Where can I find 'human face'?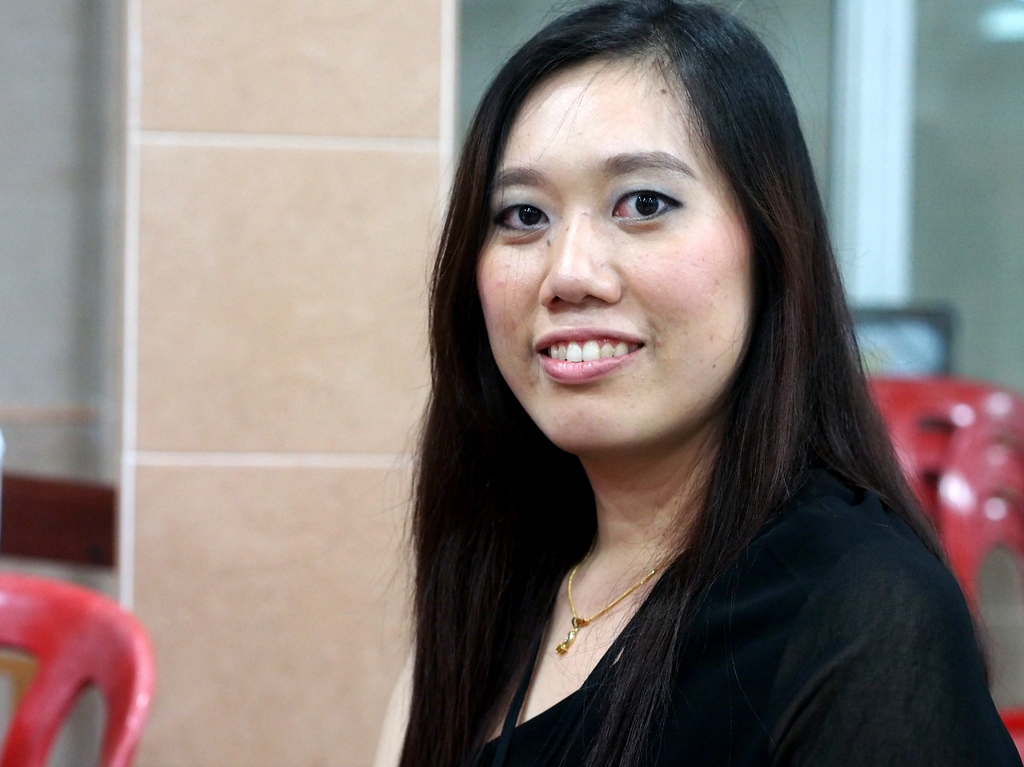
You can find it at 478, 63, 750, 453.
